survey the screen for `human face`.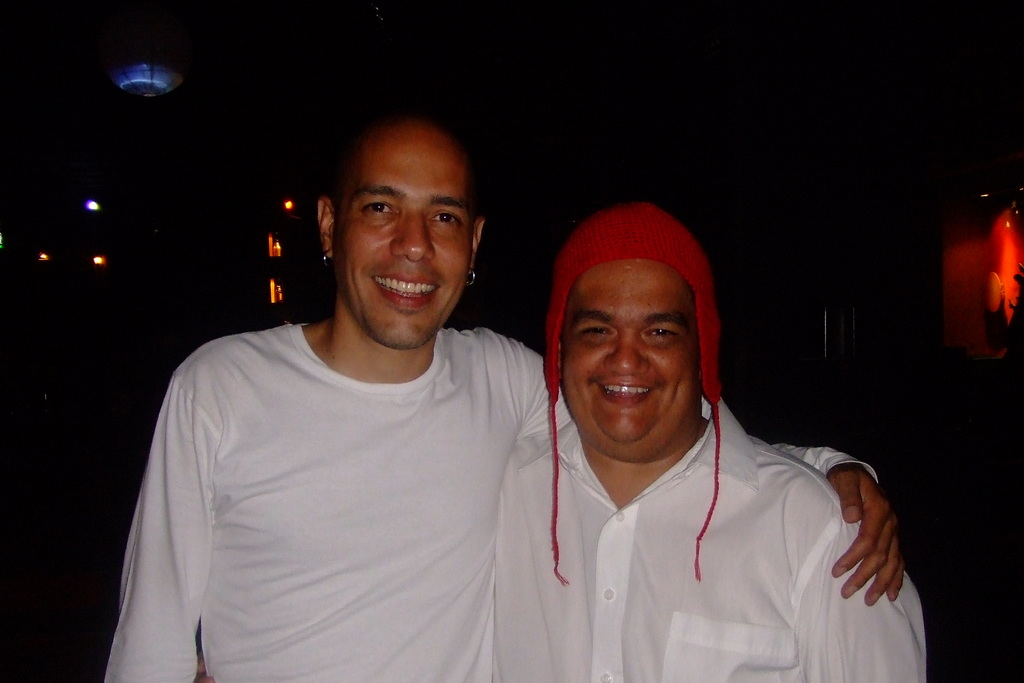
Survey found: <region>561, 255, 703, 457</region>.
